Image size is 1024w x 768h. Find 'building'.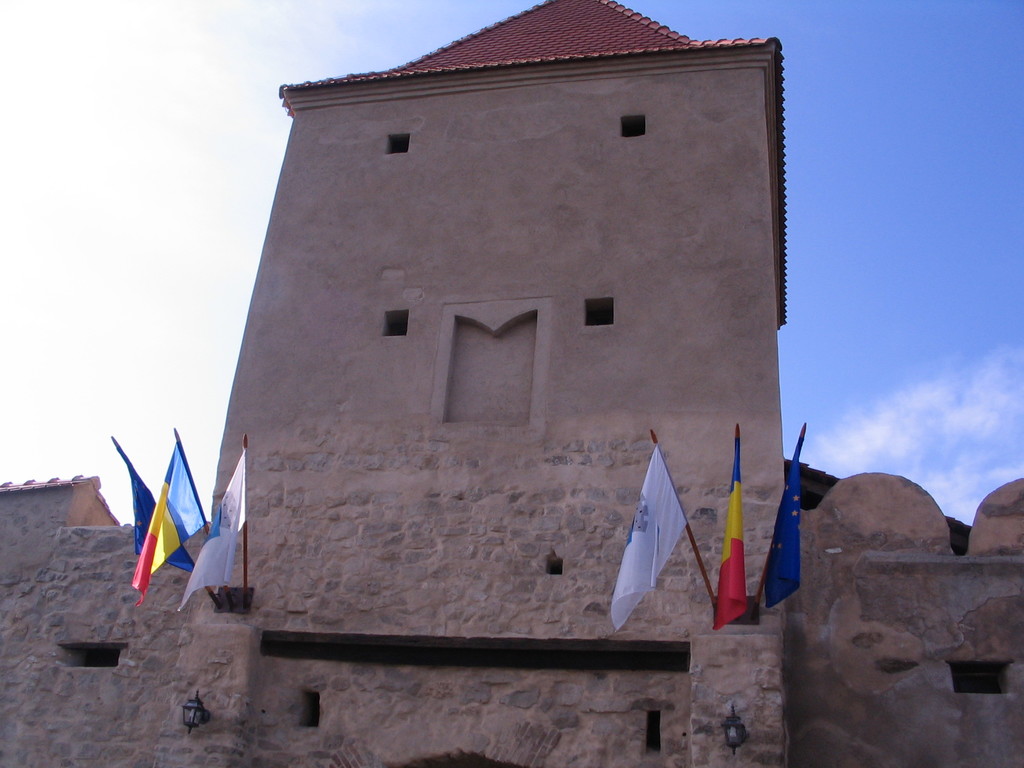
select_region(0, 1, 1023, 767).
